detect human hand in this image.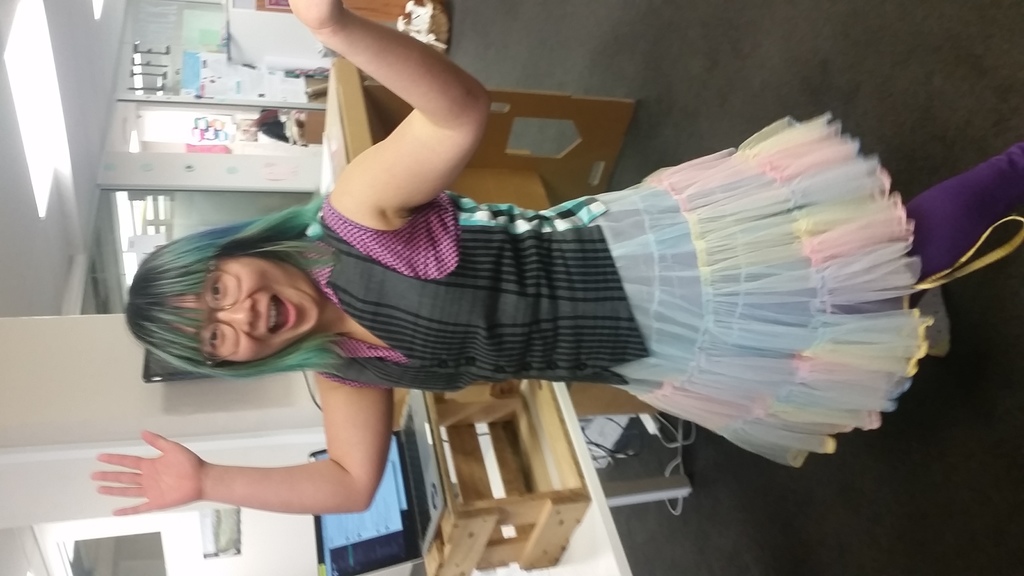
Detection: box=[289, 0, 344, 31].
